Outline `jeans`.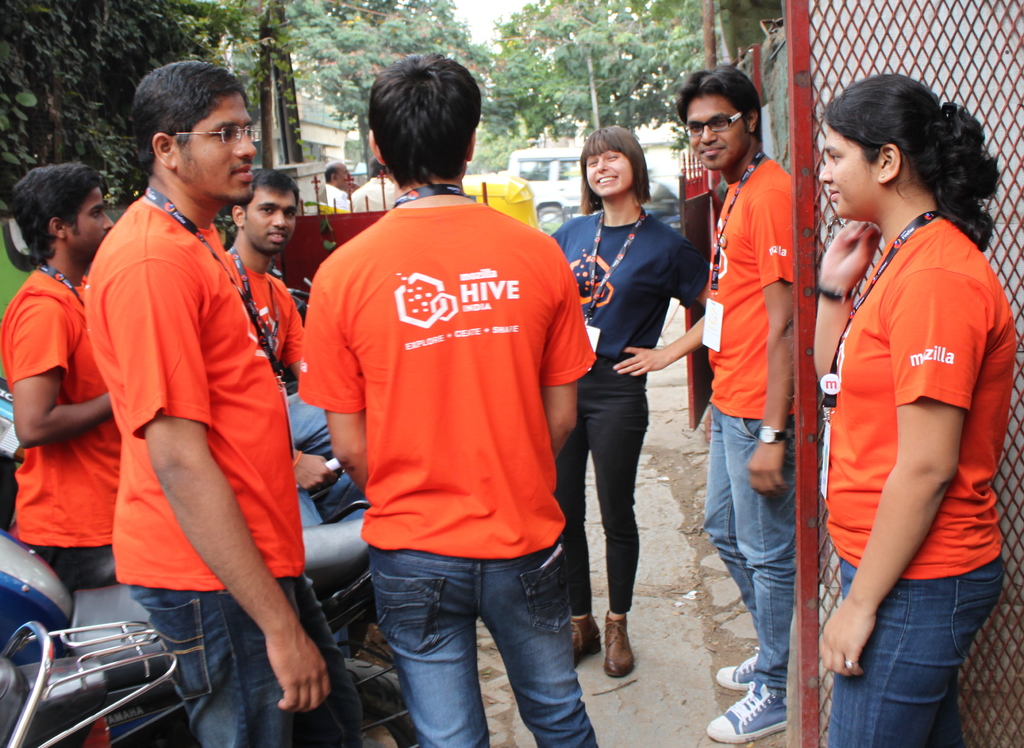
Outline: {"x1": 37, "y1": 549, "x2": 120, "y2": 585}.
